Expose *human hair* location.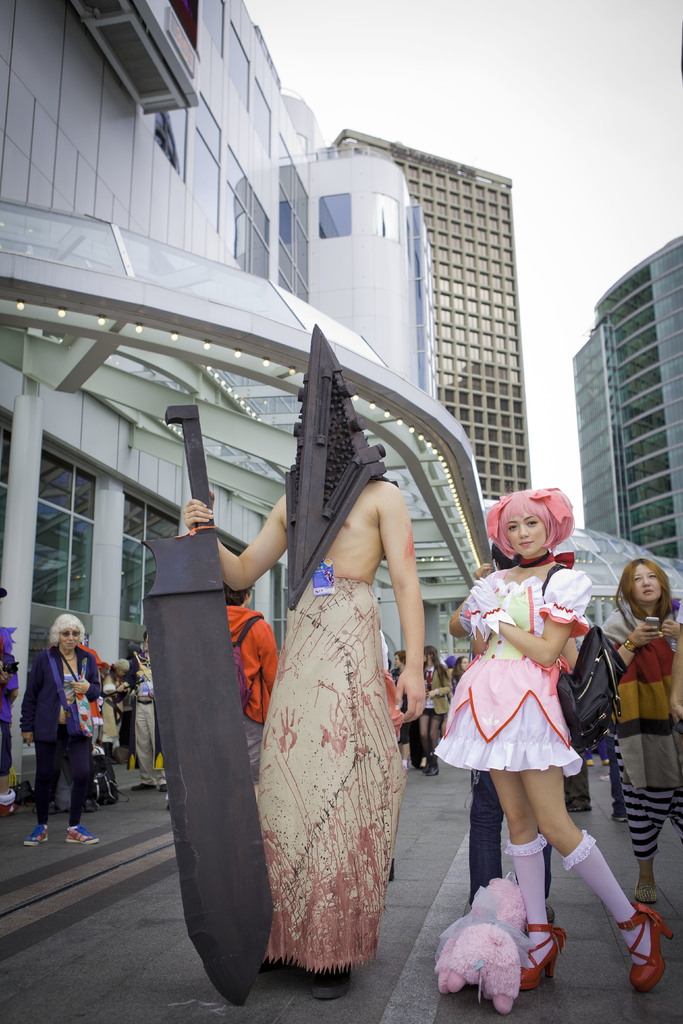
Exposed at (x1=613, y1=554, x2=680, y2=620).
